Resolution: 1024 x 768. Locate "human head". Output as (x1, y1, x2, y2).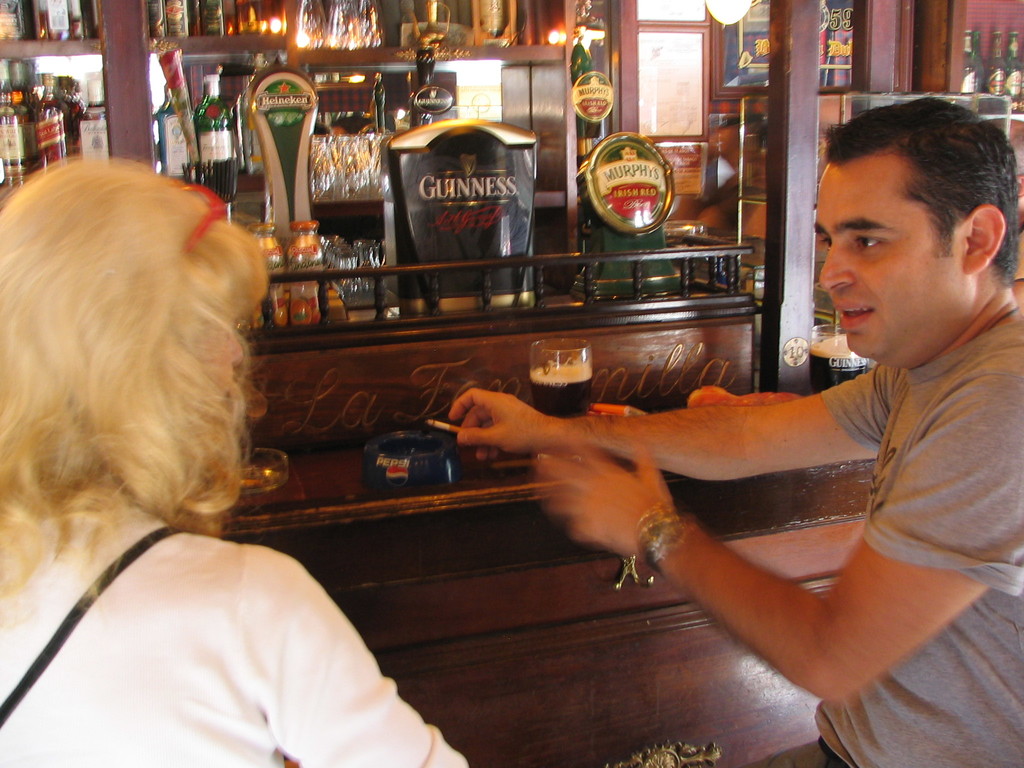
(0, 161, 267, 486).
